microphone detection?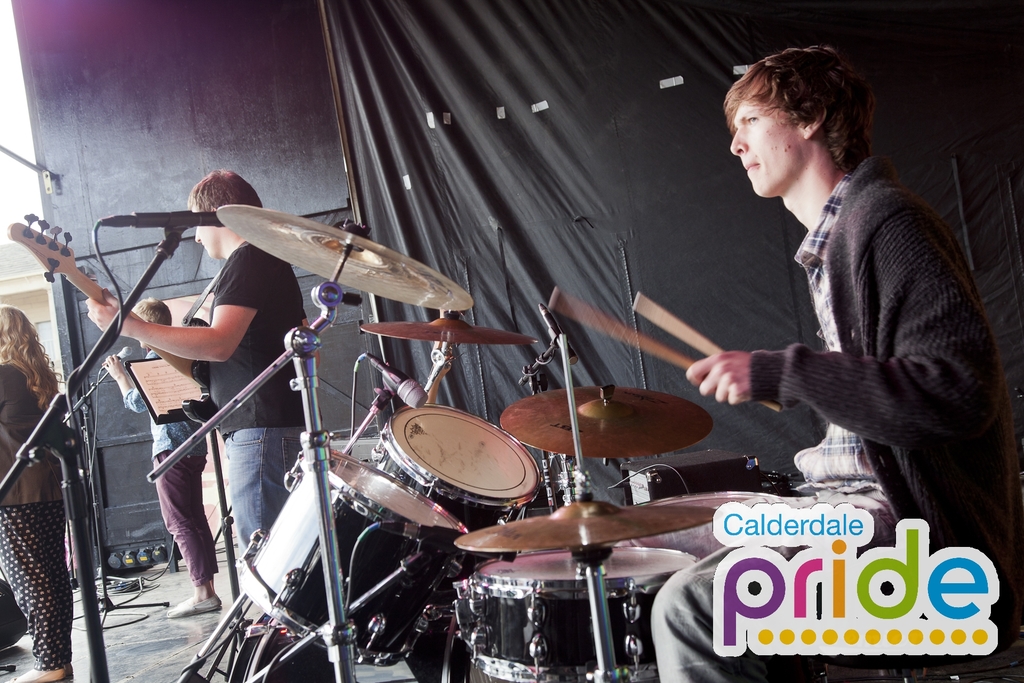
[538, 303, 582, 373]
